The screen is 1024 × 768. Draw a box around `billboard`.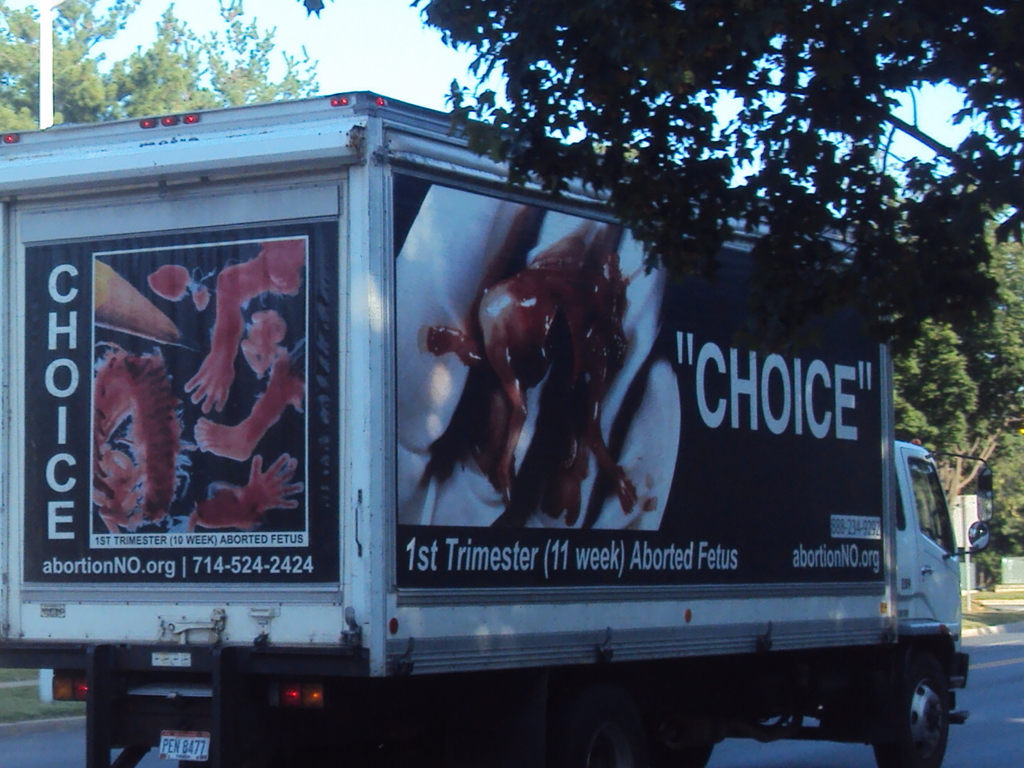
l=18, t=182, r=356, b=593.
